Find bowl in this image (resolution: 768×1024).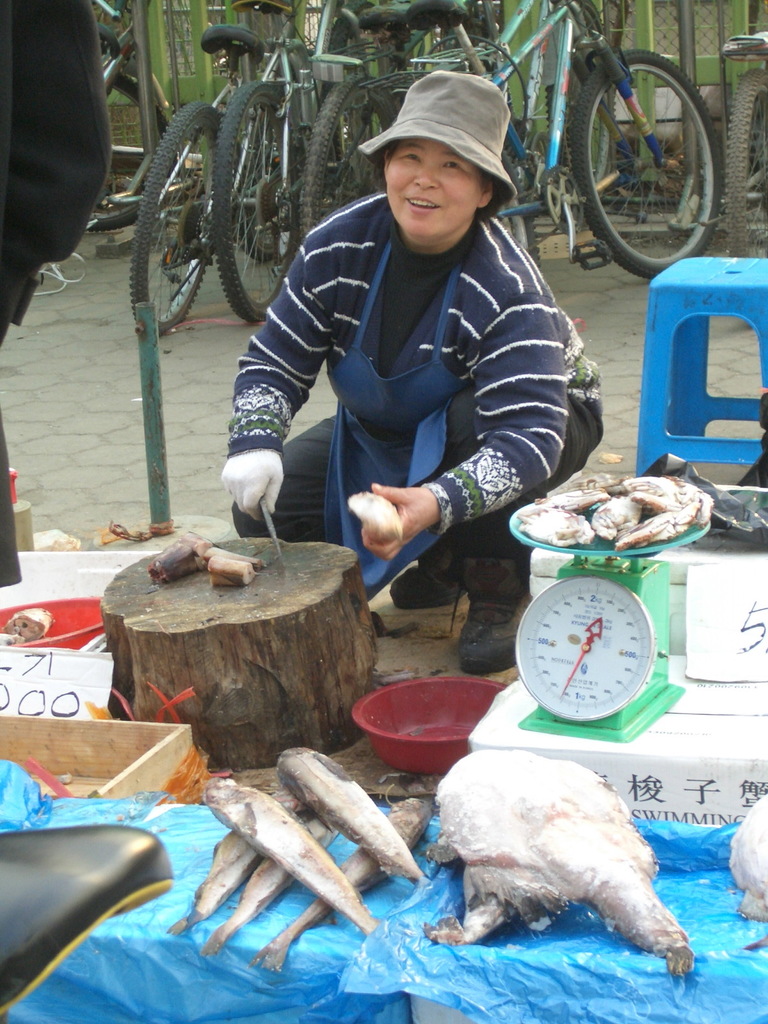
[left=356, top=684, right=517, bottom=777].
